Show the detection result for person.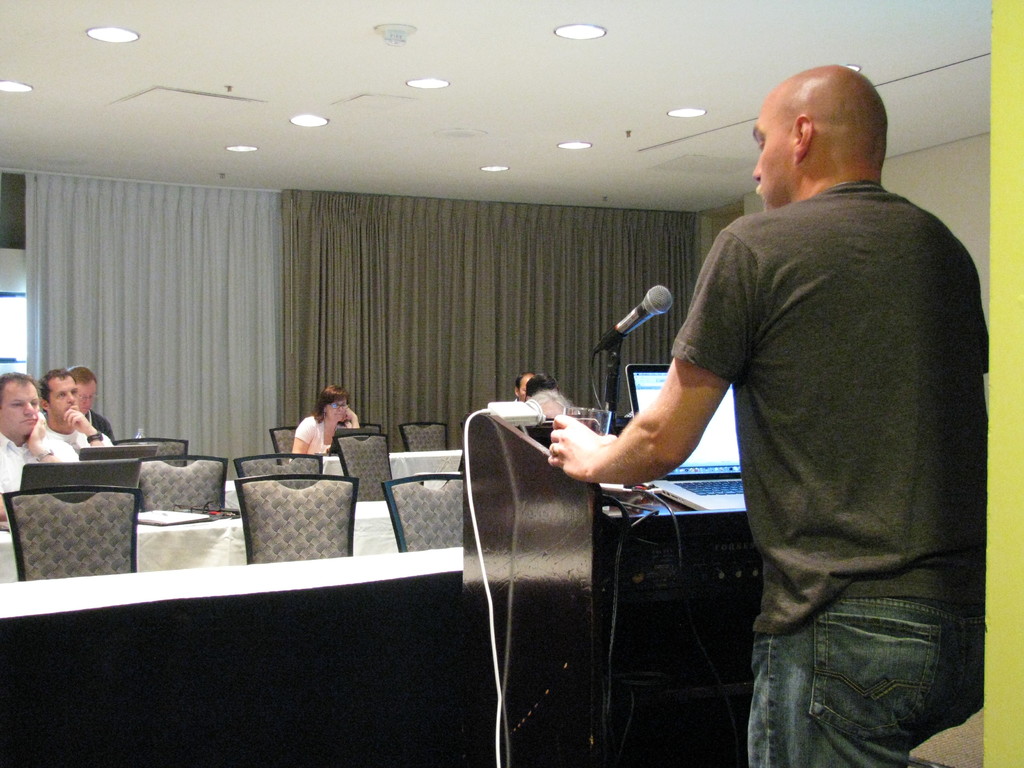
65/364/115/439.
